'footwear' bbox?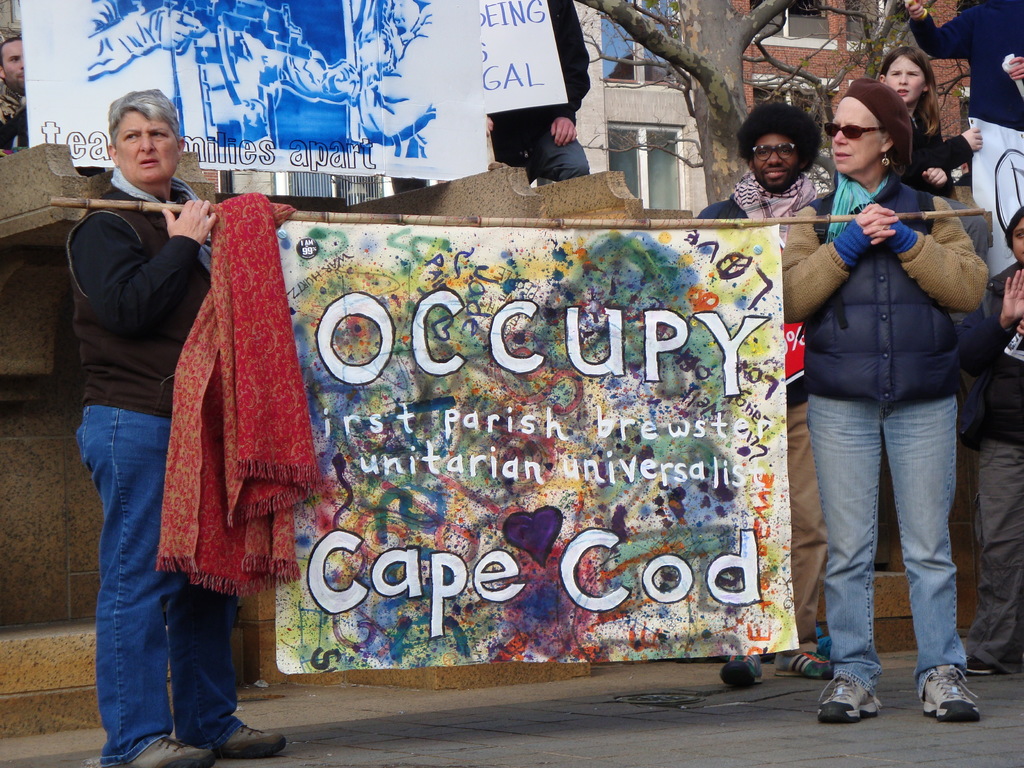
x1=223 y1=722 x2=289 y2=756
